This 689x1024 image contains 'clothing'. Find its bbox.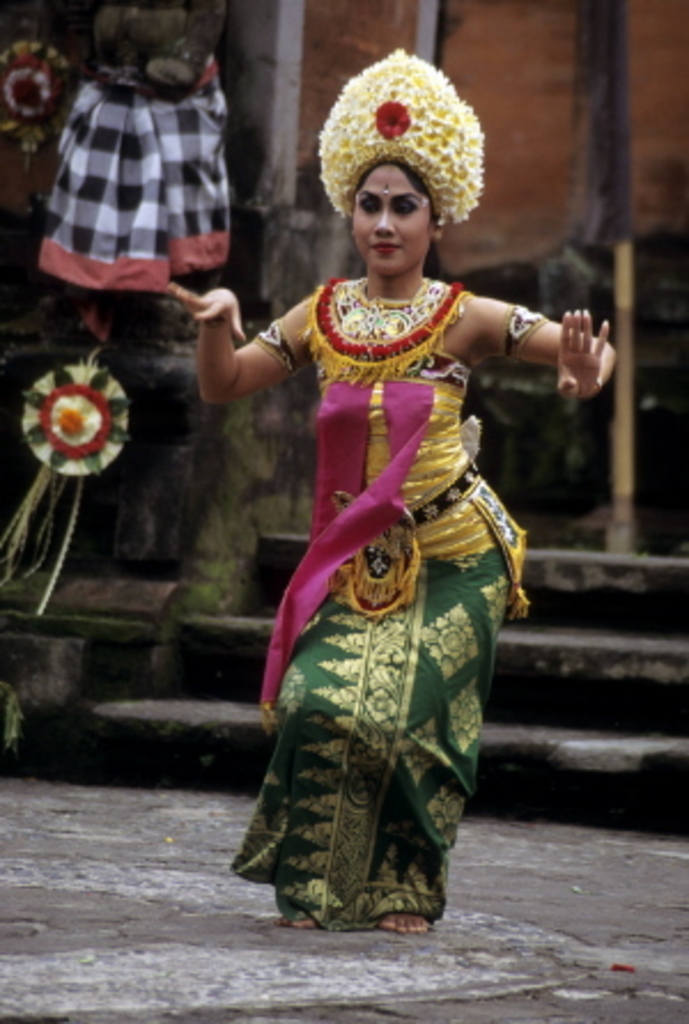
bbox=[230, 225, 531, 900].
